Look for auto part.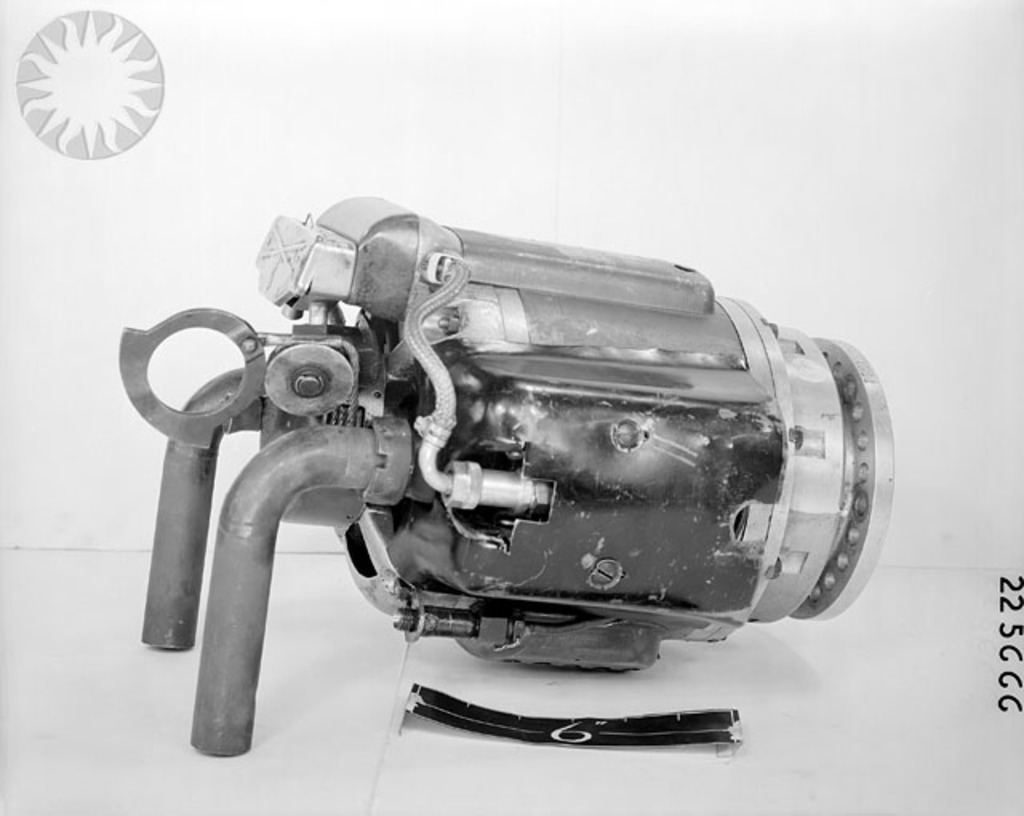
Found: box=[122, 192, 898, 757].
